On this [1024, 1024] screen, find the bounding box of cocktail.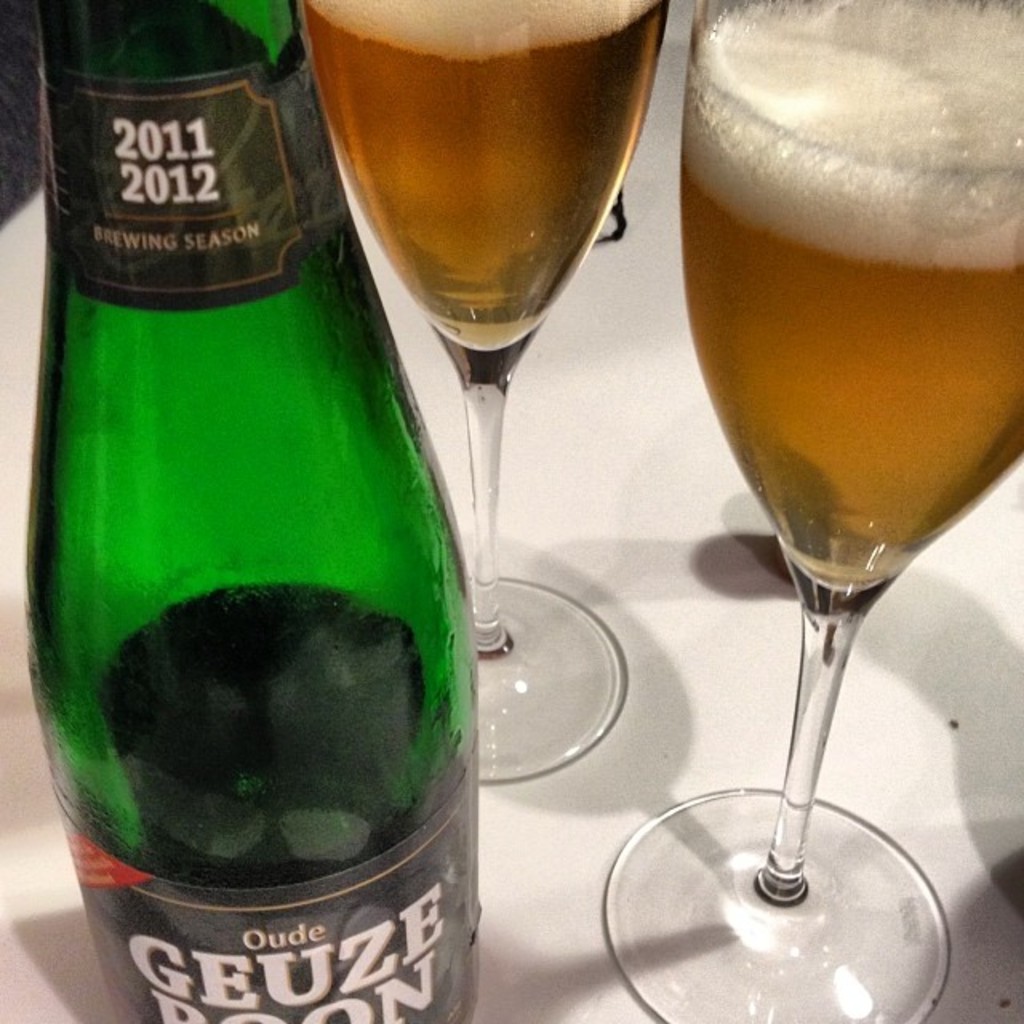
Bounding box: box=[312, 0, 659, 784].
